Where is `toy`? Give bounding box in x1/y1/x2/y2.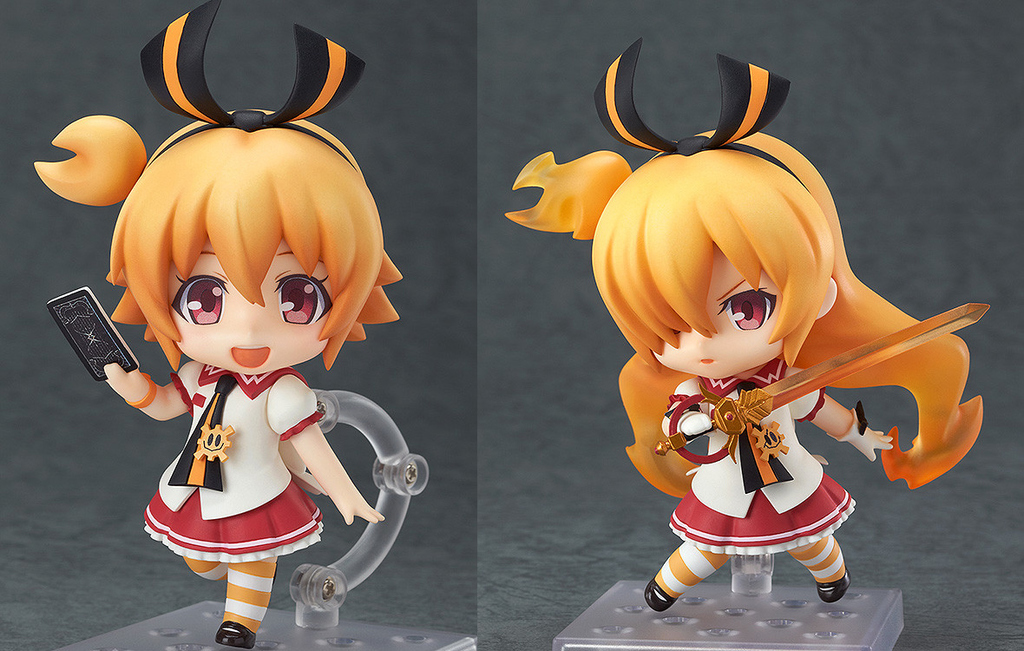
560/43/984/637.
